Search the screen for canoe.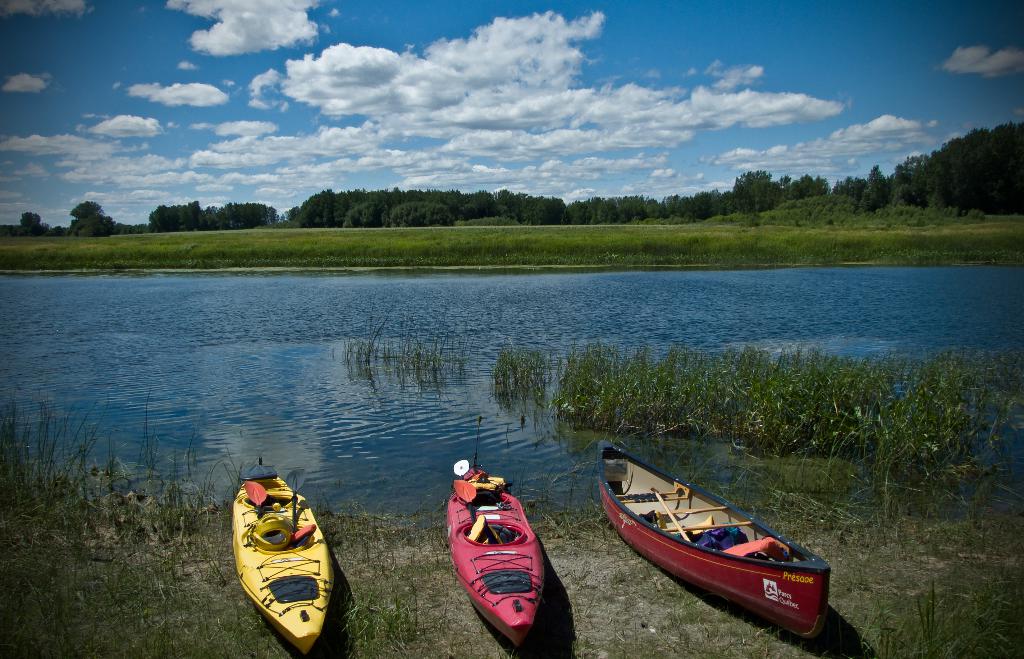
Found at <bbox>230, 461, 333, 655</bbox>.
